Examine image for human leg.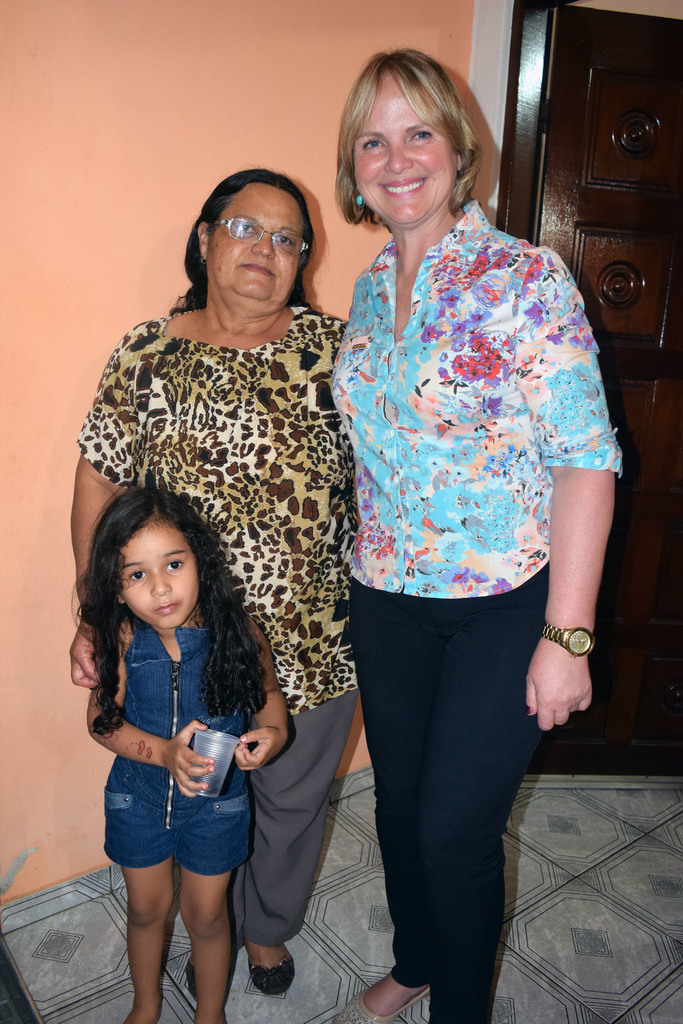
Examination result: {"x1": 176, "y1": 764, "x2": 239, "y2": 1023}.
